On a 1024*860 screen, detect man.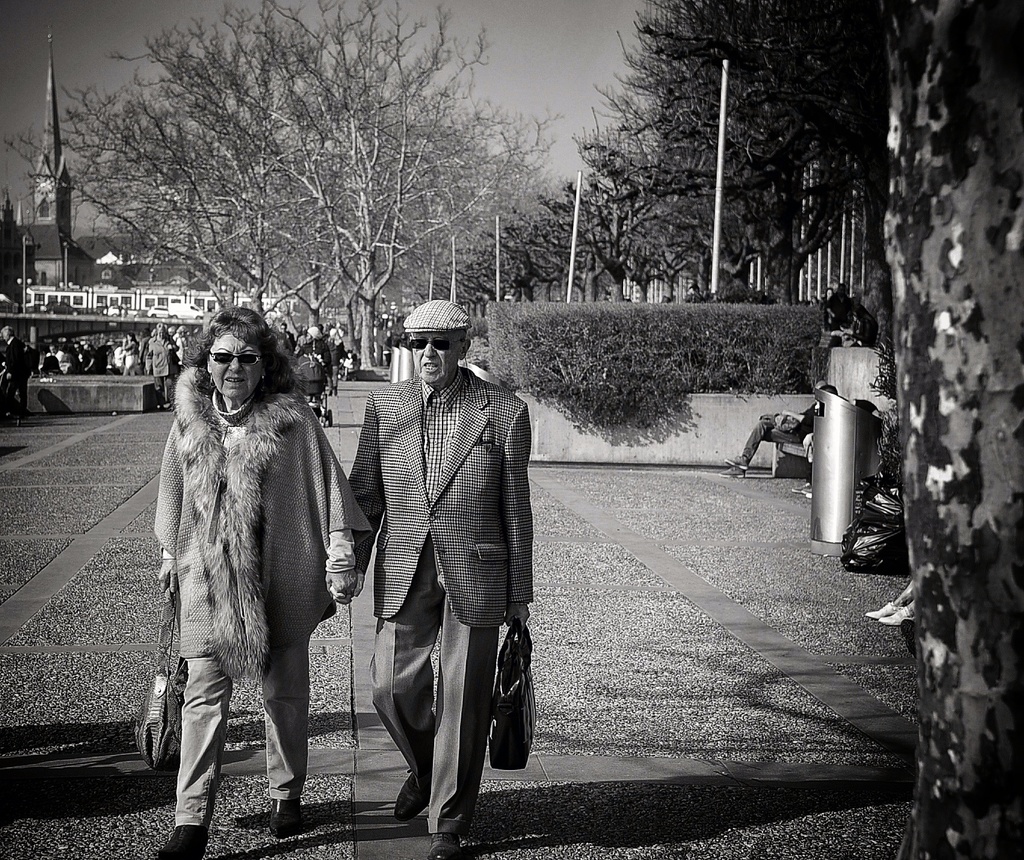
824,281,854,332.
